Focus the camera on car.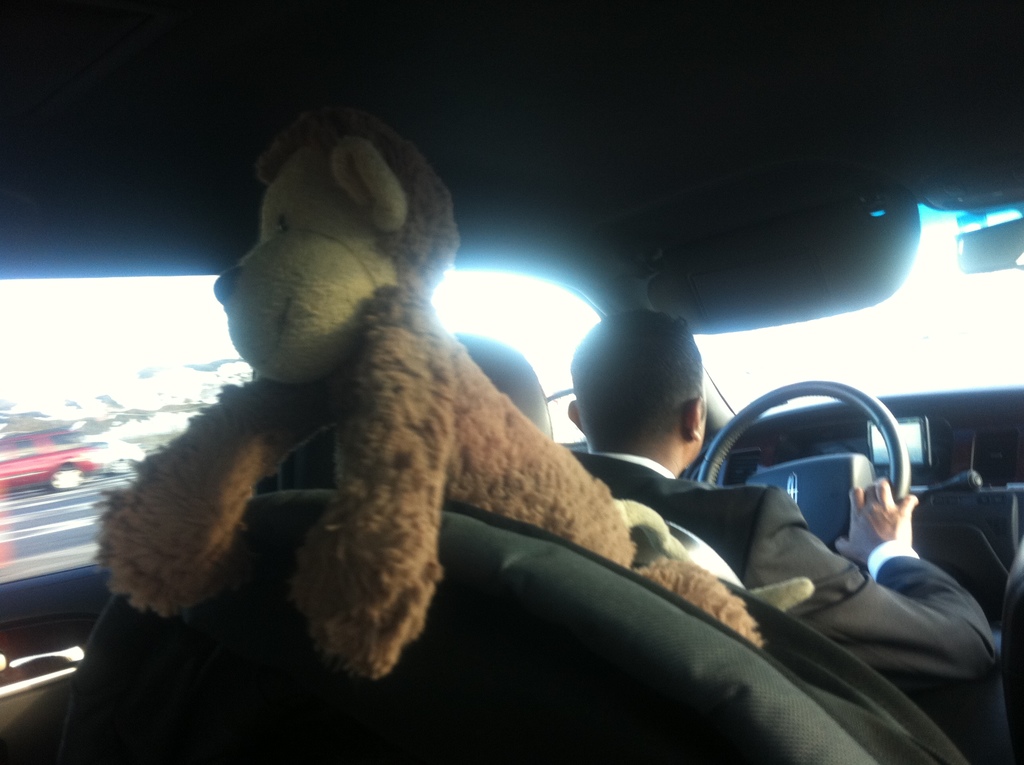
Focus region: detection(0, 0, 1023, 764).
